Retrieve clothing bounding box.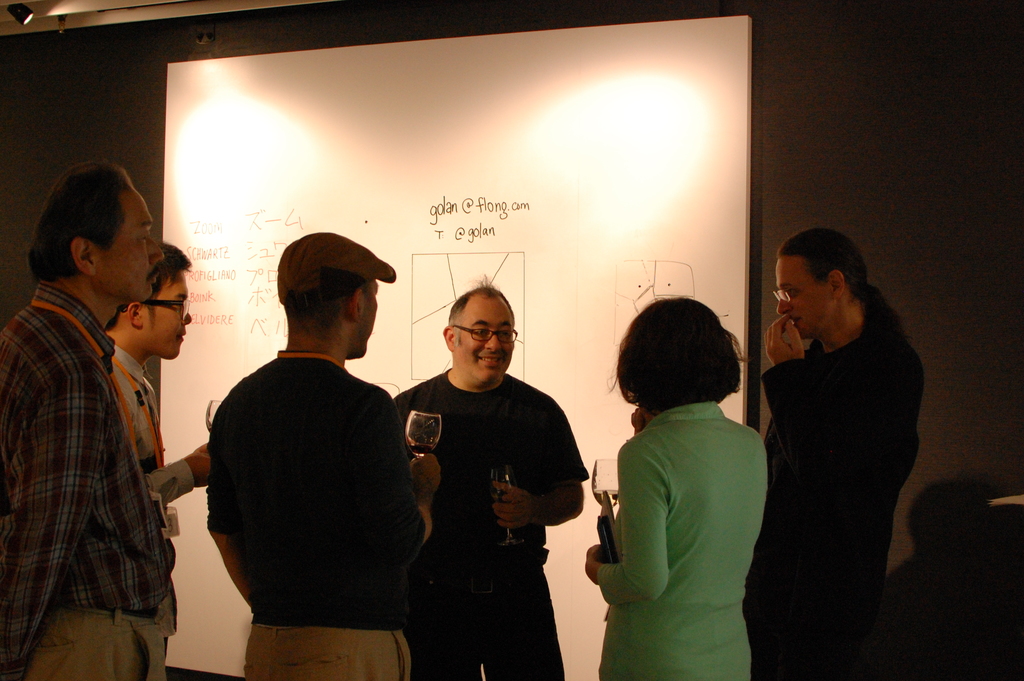
Bounding box: bbox=[743, 318, 927, 680].
